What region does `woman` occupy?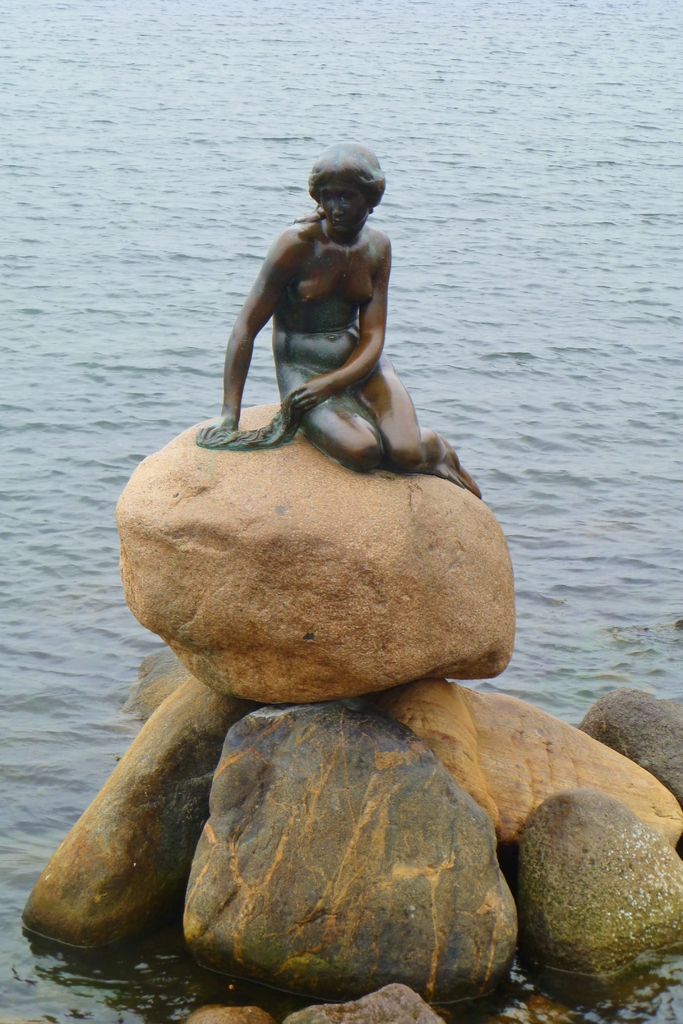
[219,115,433,534].
